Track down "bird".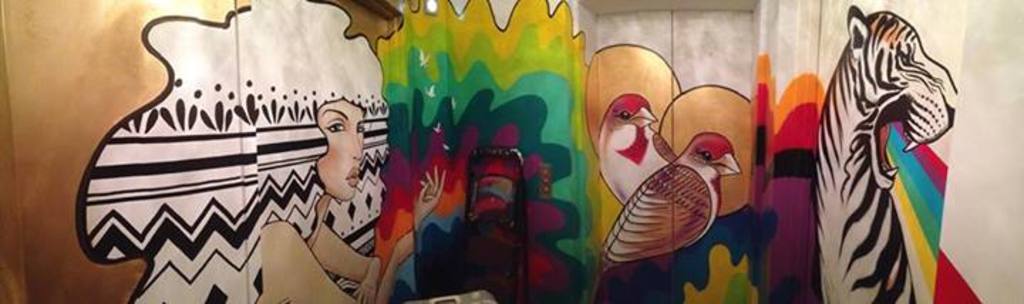
Tracked to left=613, top=128, right=738, bottom=273.
